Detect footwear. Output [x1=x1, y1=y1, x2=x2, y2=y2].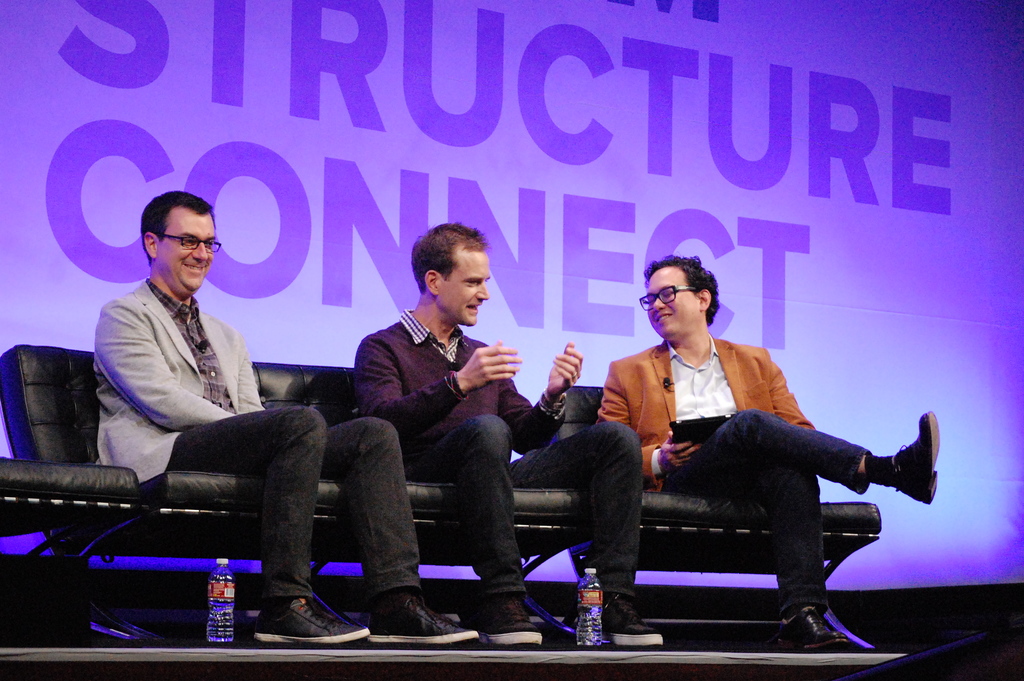
[x1=256, y1=595, x2=369, y2=646].
